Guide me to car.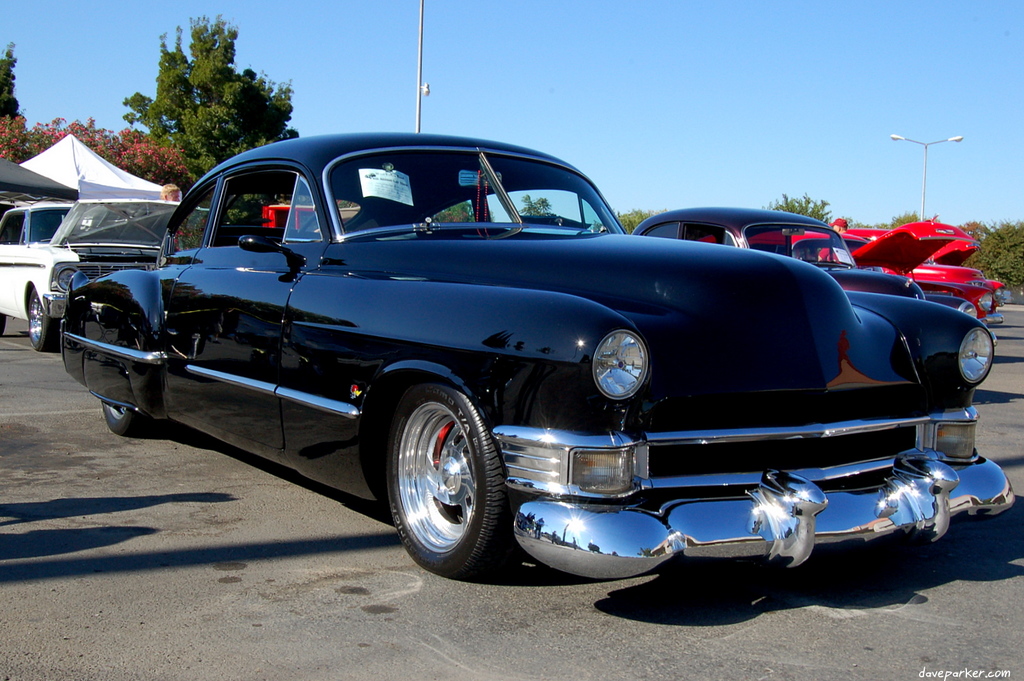
Guidance: 58,131,1019,578.
